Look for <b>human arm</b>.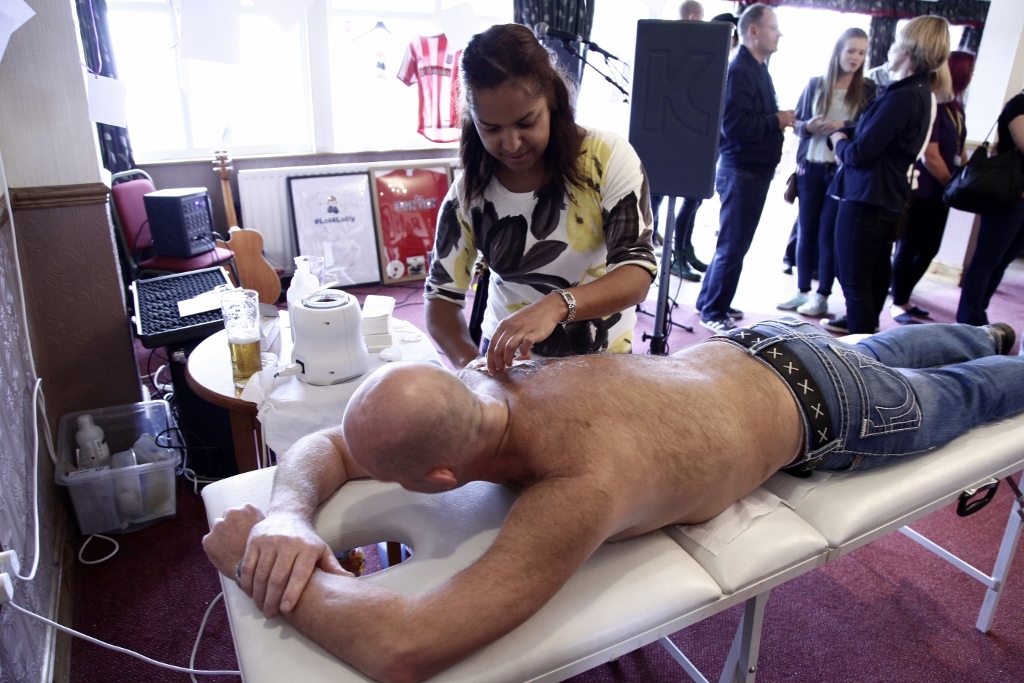
Found: [x1=819, y1=96, x2=918, y2=172].
